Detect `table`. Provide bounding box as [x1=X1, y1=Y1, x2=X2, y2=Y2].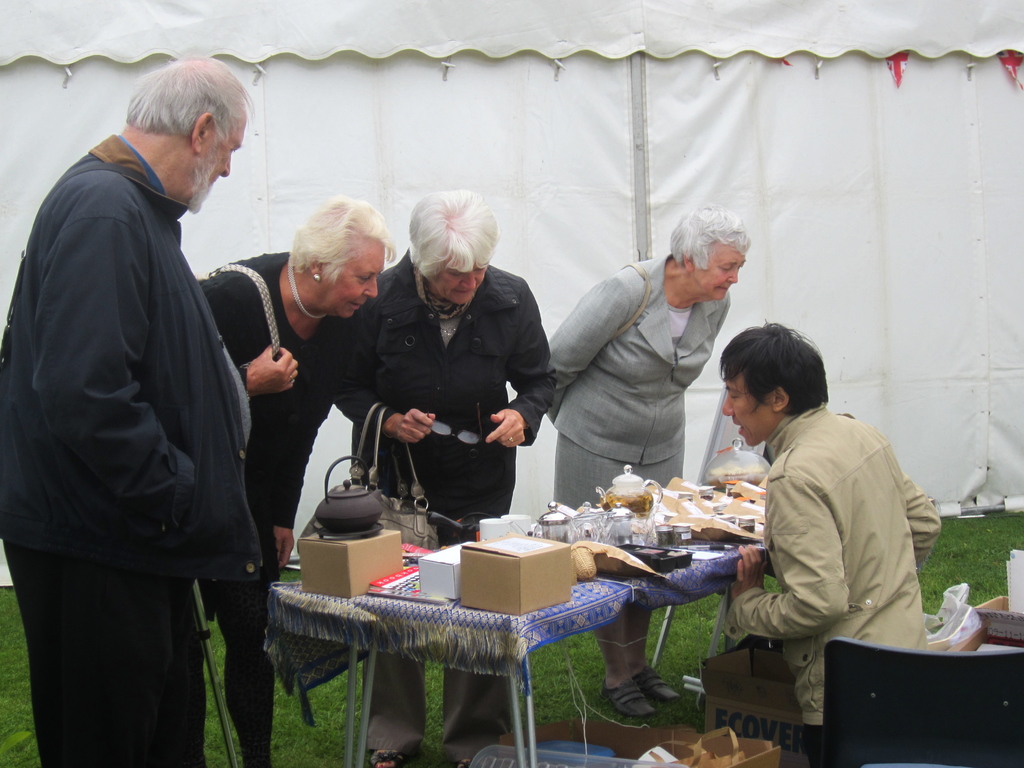
[x1=264, y1=534, x2=771, y2=767].
